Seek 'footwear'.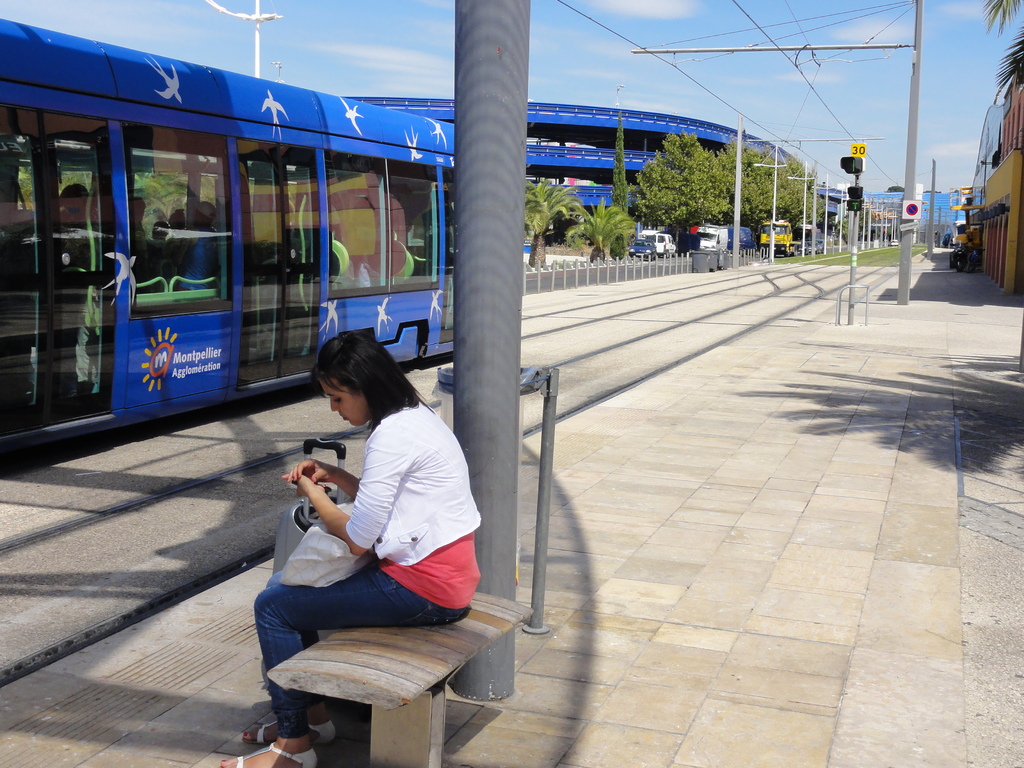
(left=219, top=746, right=319, bottom=765).
